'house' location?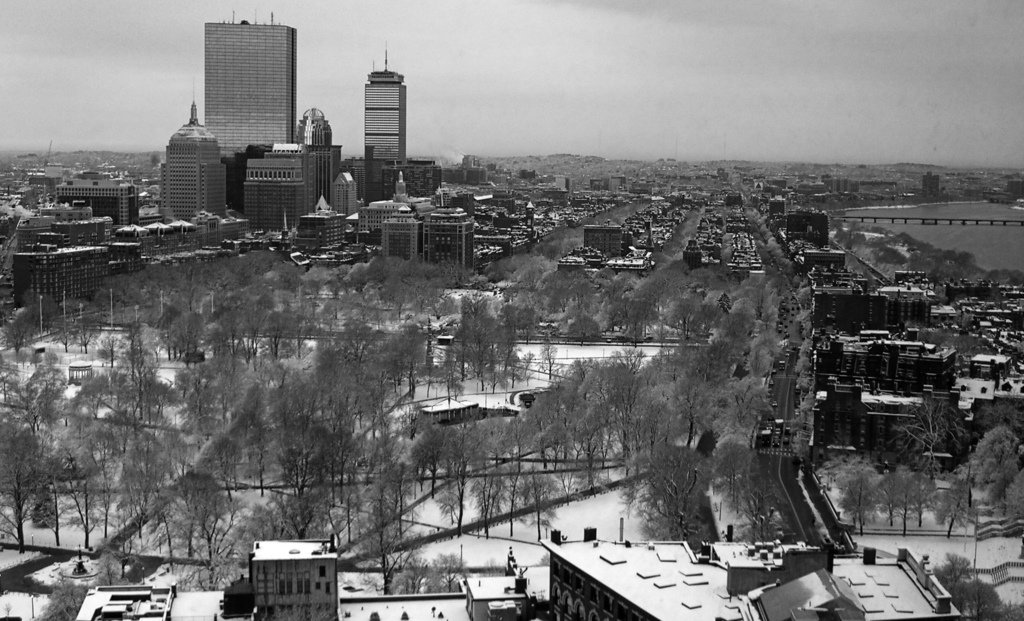
bbox=[359, 68, 408, 207]
